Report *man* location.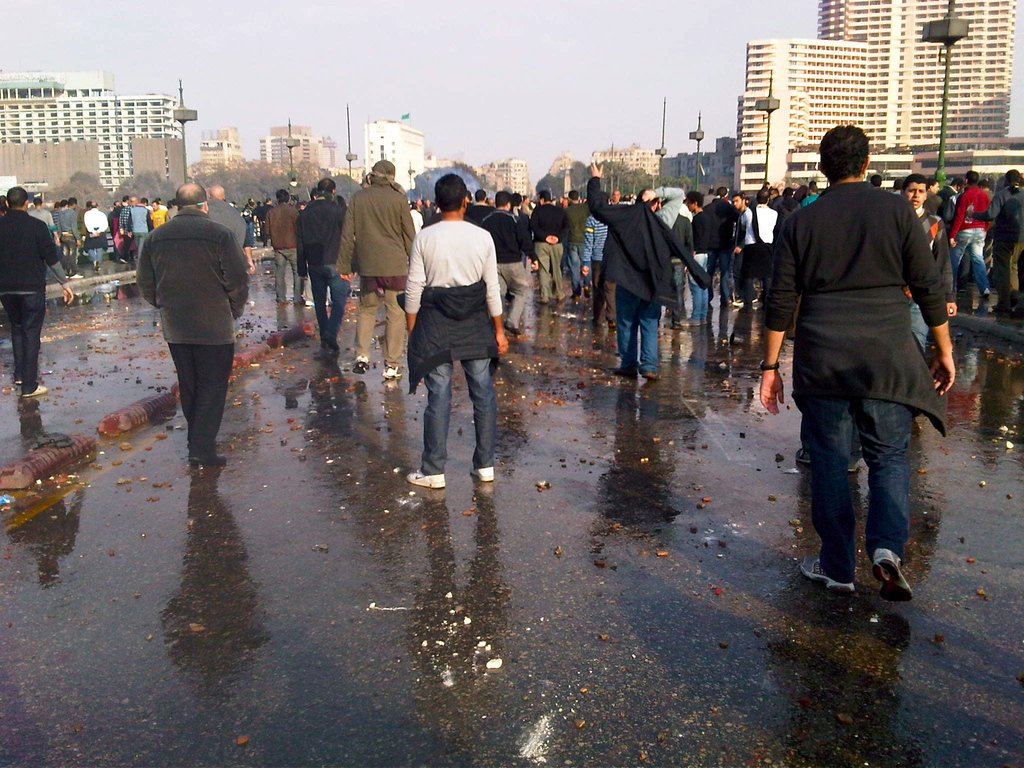
Report: <bbox>740, 183, 785, 281</bbox>.
